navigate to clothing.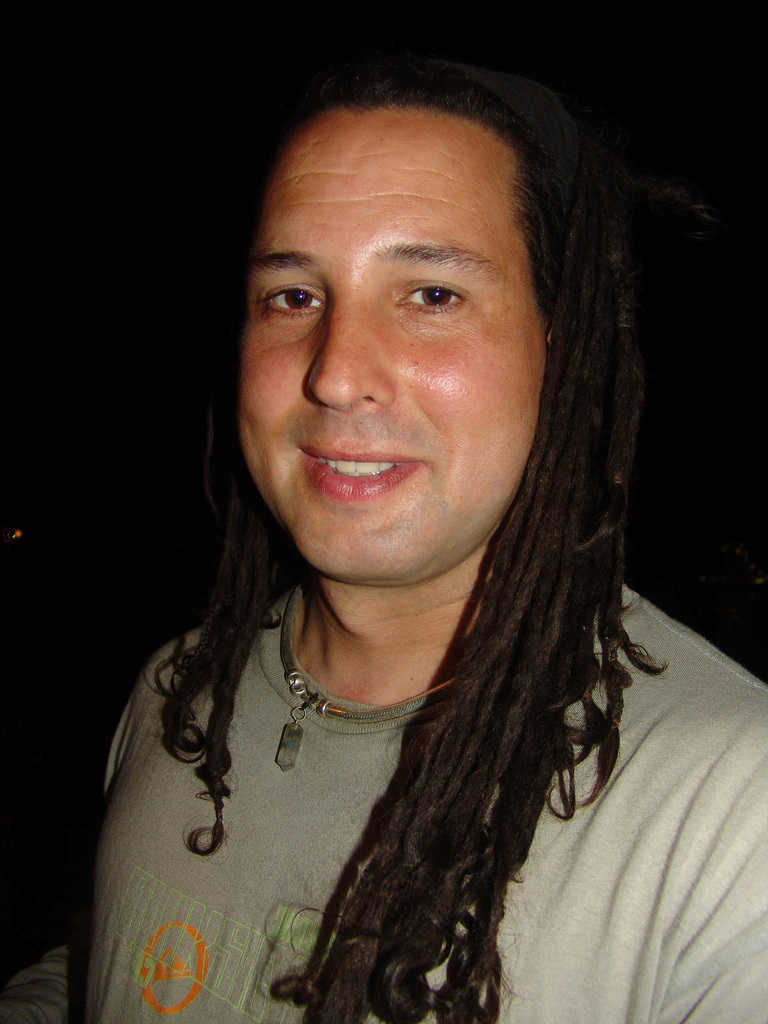
Navigation target: rect(67, 572, 767, 1023).
